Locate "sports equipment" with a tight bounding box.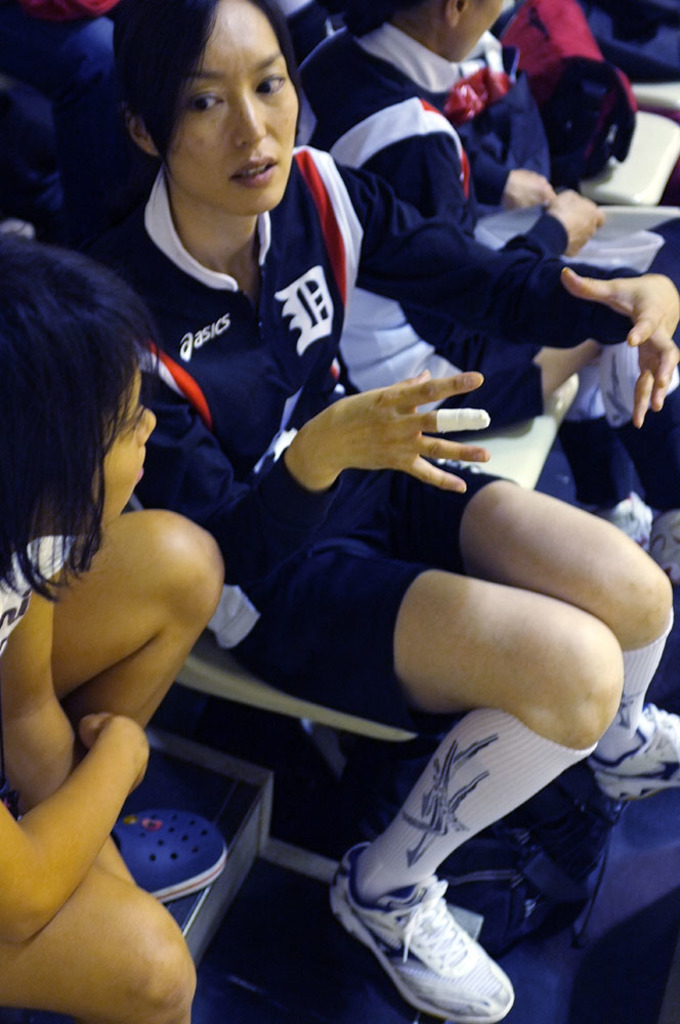
{"left": 328, "top": 878, "right": 519, "bottom": 1023}.
